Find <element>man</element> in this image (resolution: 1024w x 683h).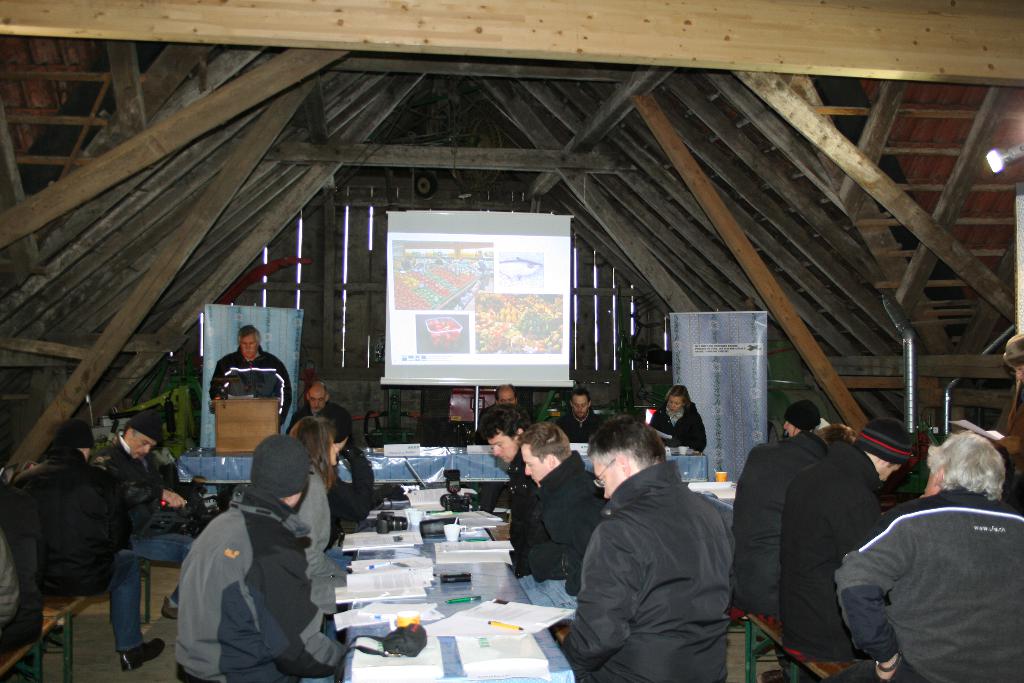
(495, 382, 517, 409).
